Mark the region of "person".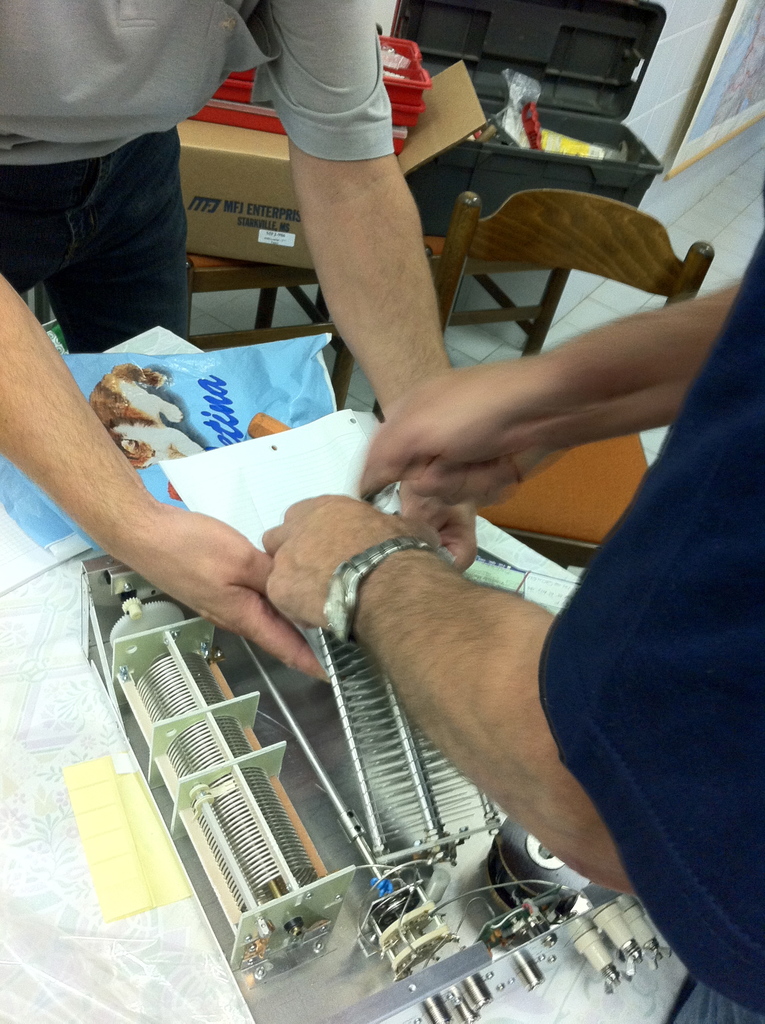
Region: x1=9, y1=31, x2=239, y2=397.
